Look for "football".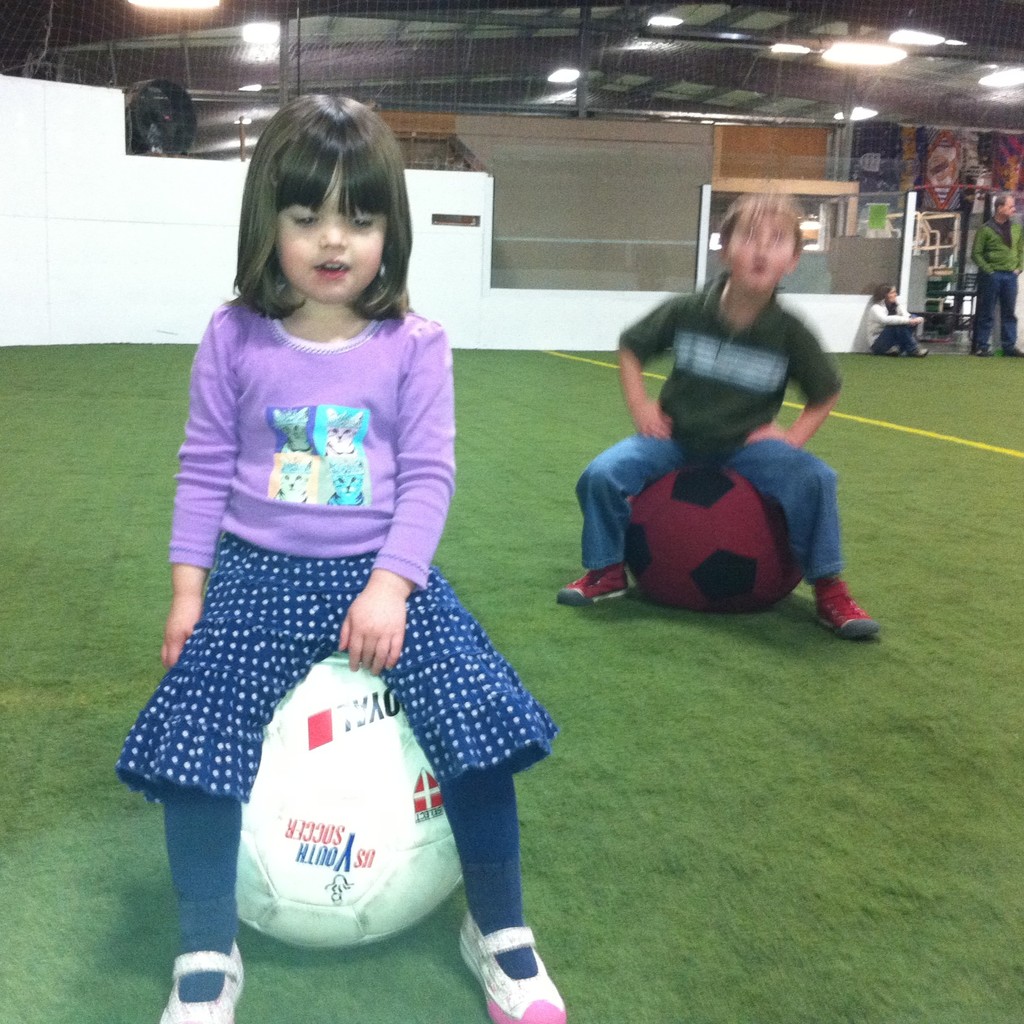
Found: detection(617, 463, 810, 615).
